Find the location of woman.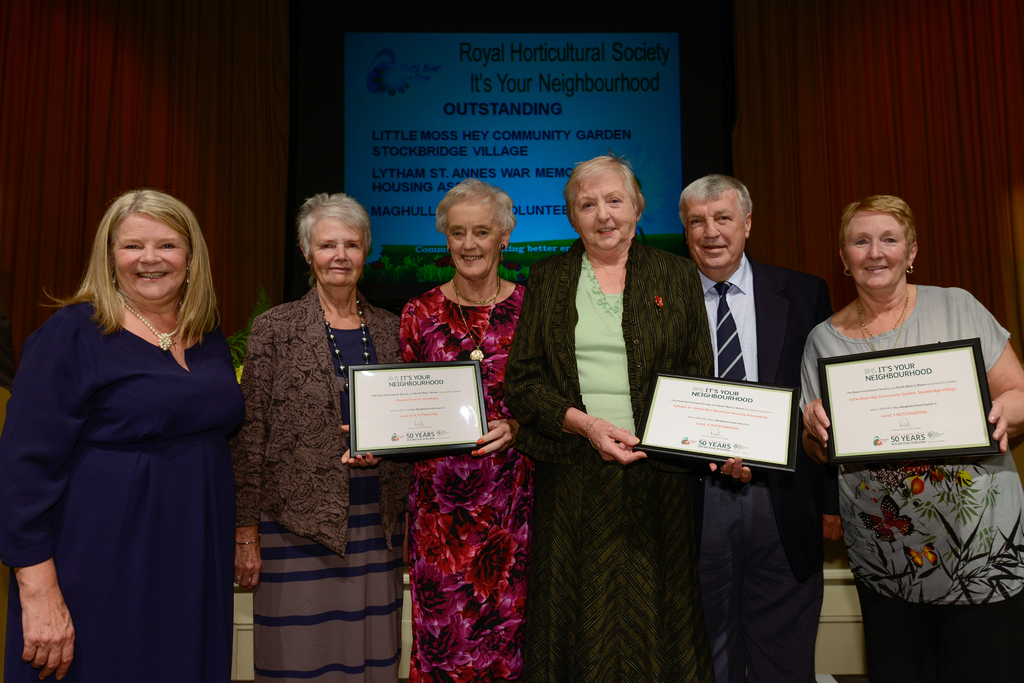
Location: 239/189/413/682.
